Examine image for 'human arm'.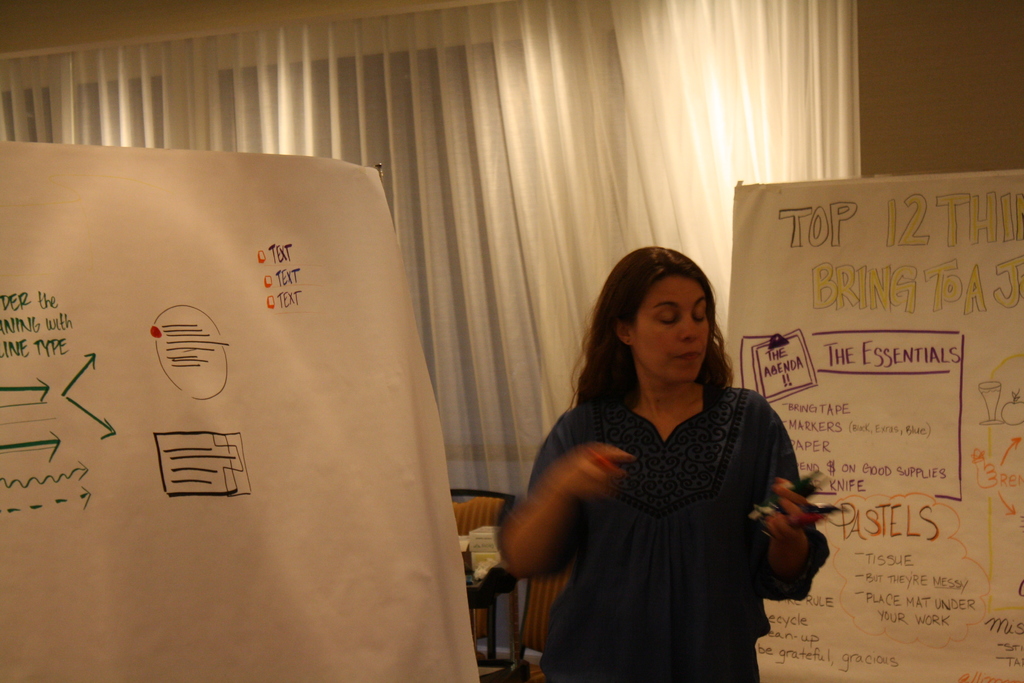
Examination result: 492,381,603,528.
